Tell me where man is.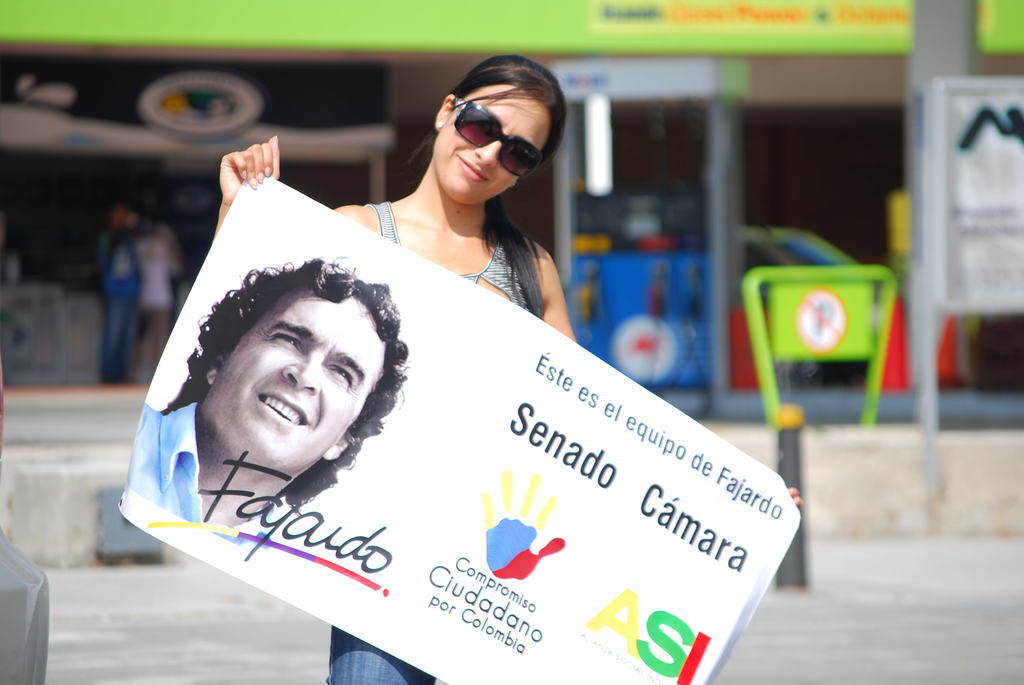
man is at 134, 192, 442, 552.
